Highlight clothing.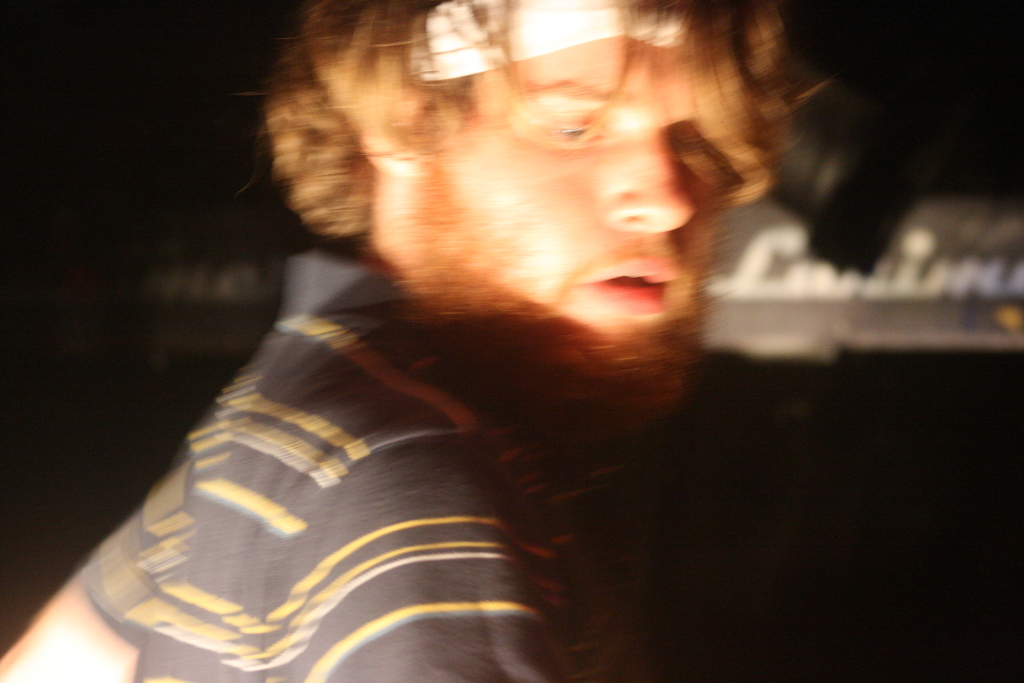
Highlighted region: <box>24,272,682,666</box>.
